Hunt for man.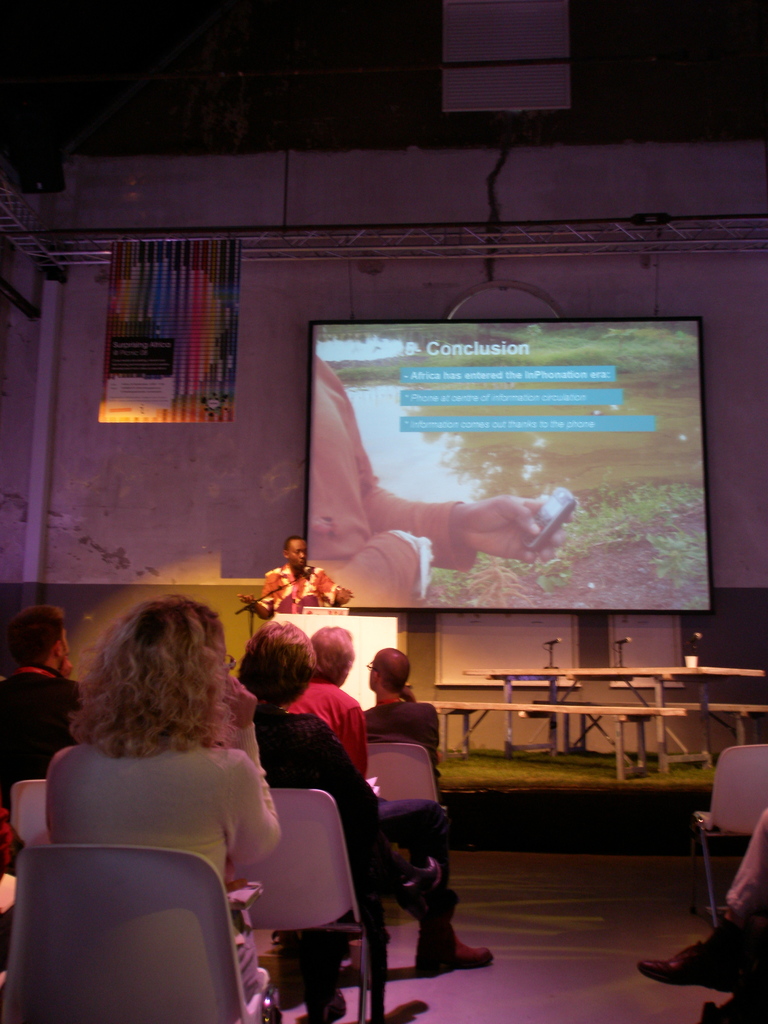
Hunted down at bbox(0, 598, 95, 808).
